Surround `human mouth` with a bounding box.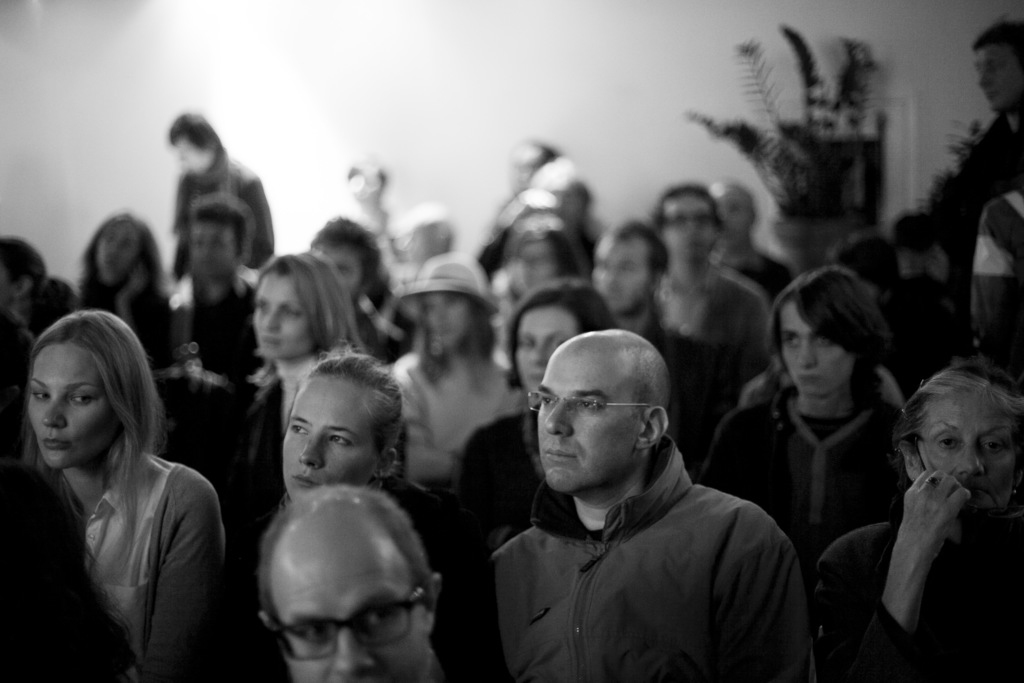
left=804, top=377, right=822, bottom=389.
